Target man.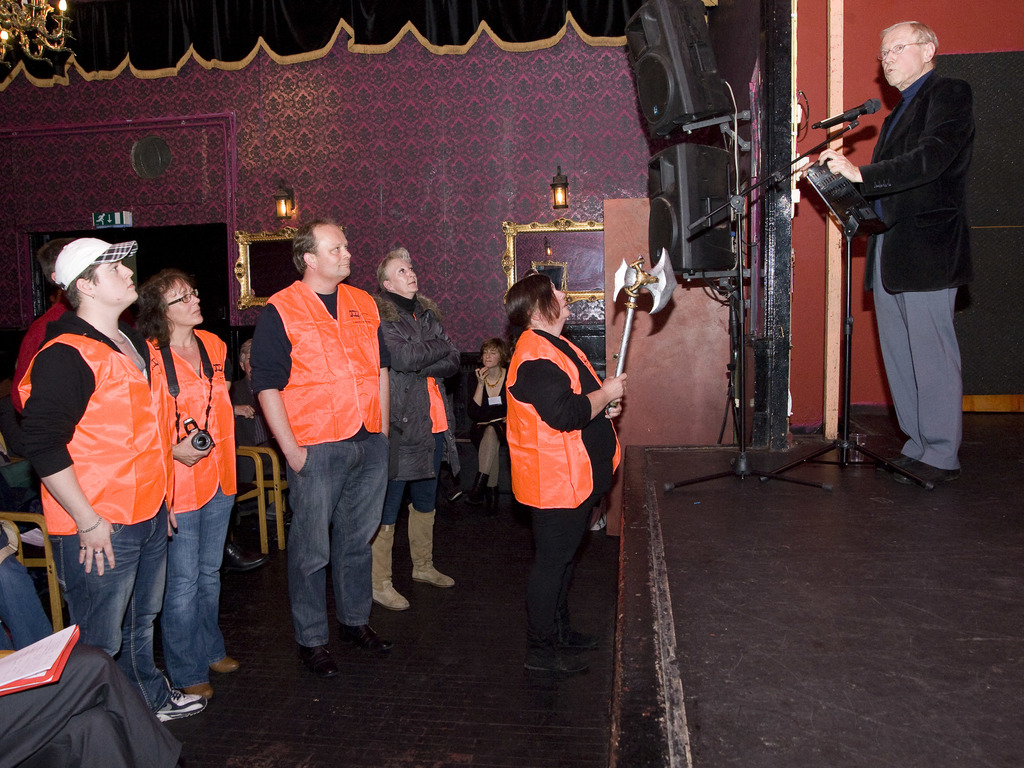
Target region: 10, 241, 78, 431.
